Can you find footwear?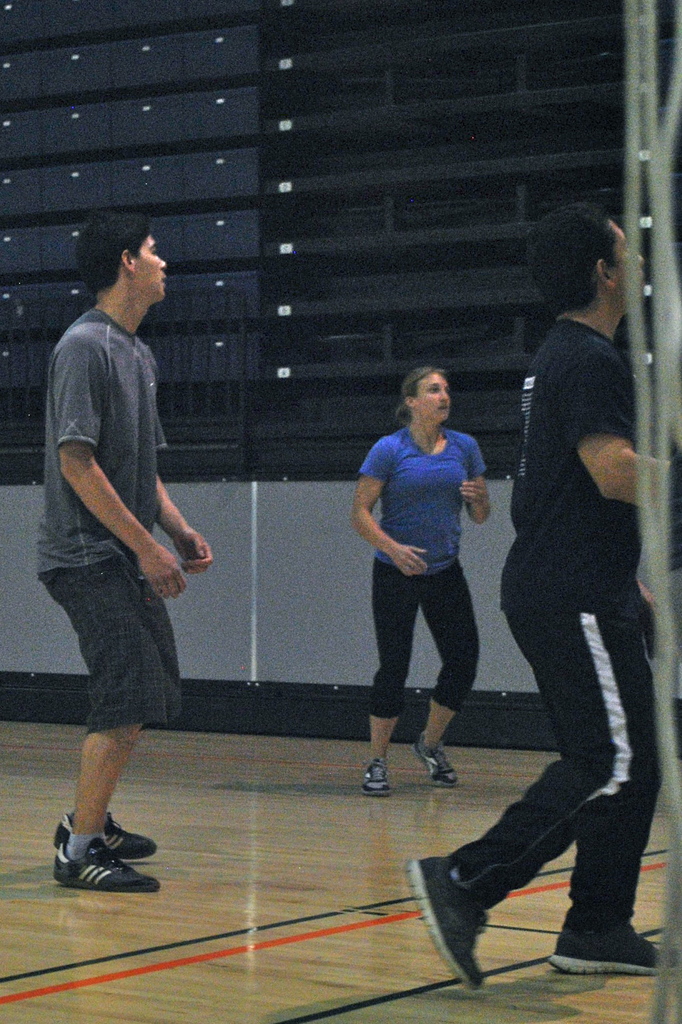
Yes, bounding box: [360, 753, 395, 800].
